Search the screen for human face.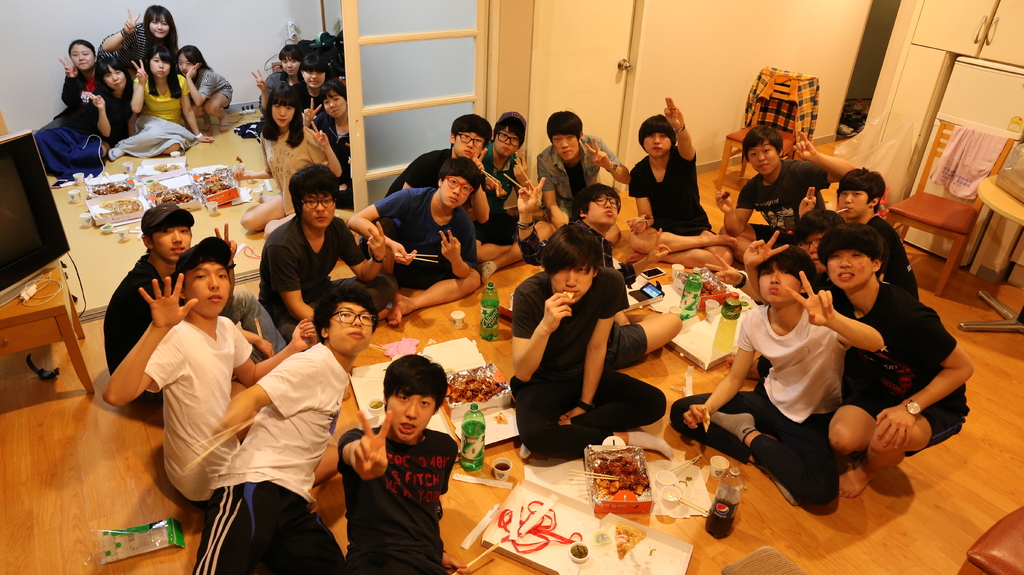
Found at 67,36,97,72.
